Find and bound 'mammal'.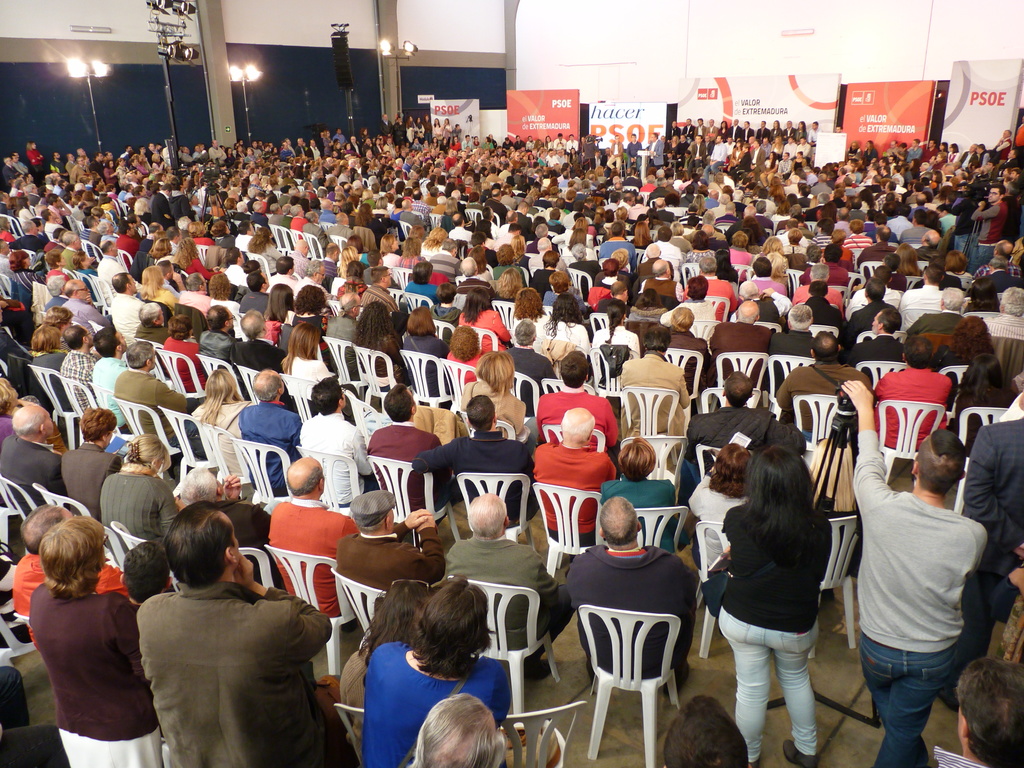
Bound: 708,431,847,741.
